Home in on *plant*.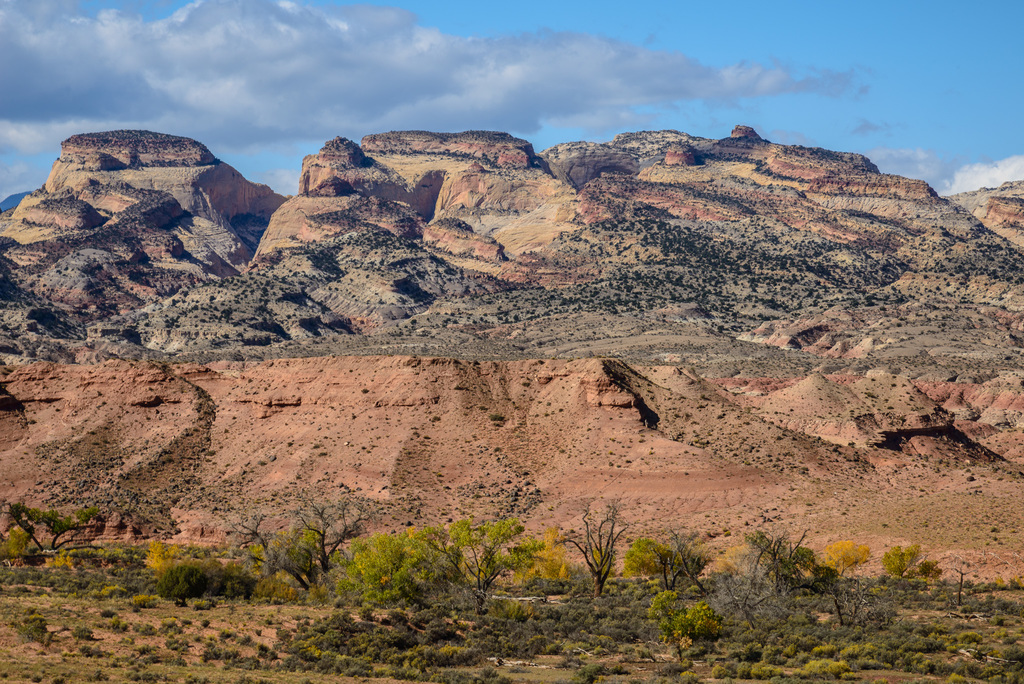
Homed in at region(193, 599, 216, 613).
